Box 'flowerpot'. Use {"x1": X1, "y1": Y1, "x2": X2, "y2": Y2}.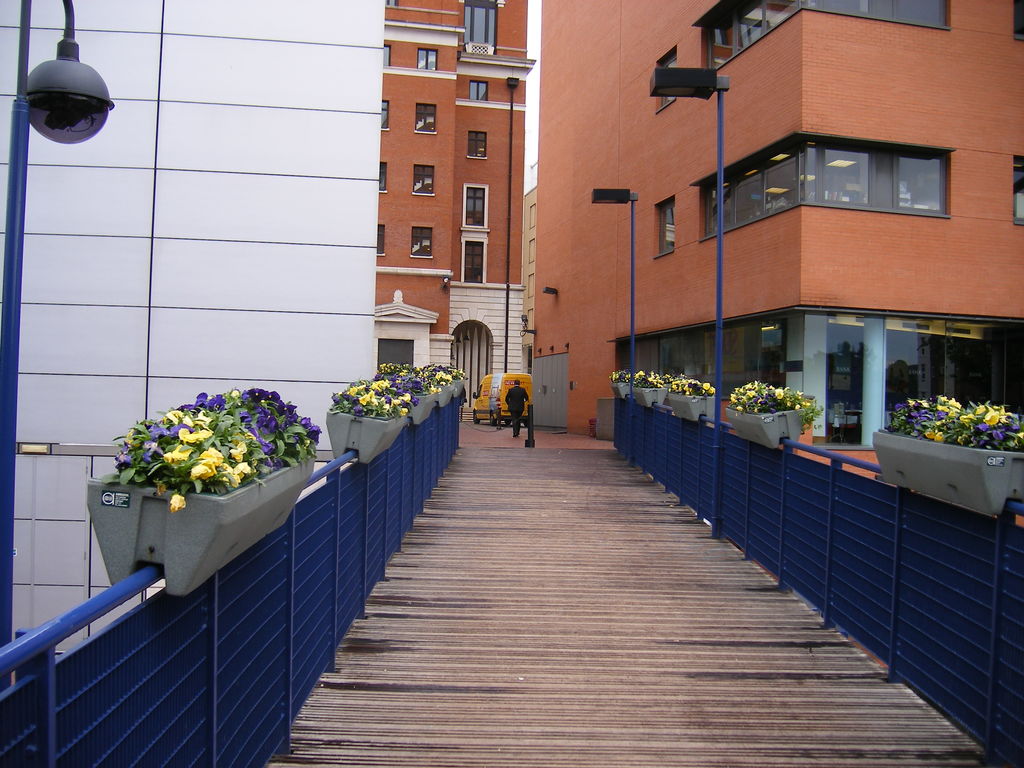
{"x1": 630, "y1": 387, "x2": 665, "y2": 410}.
